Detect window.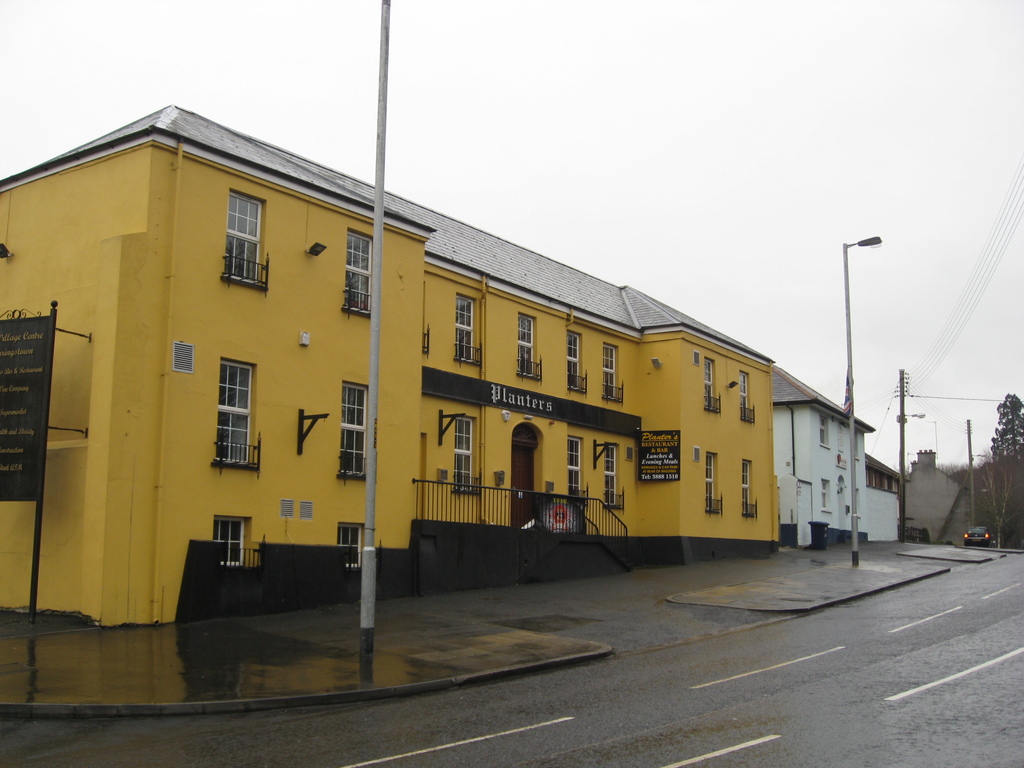
Detected at <bbox>214, 358, 259, 461</bbox>.
